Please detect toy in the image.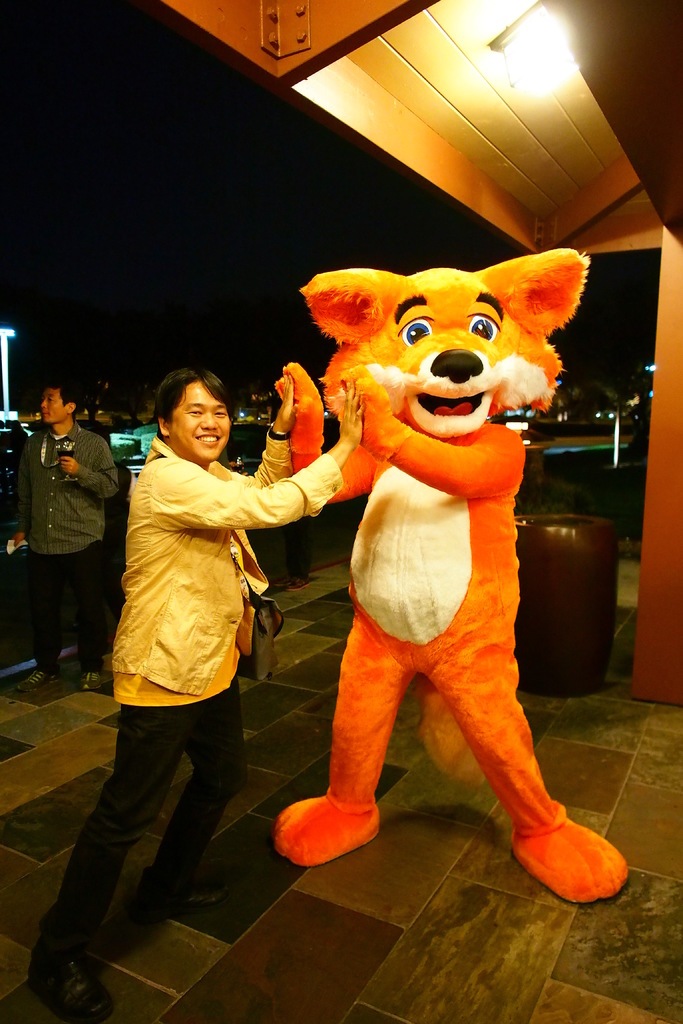
(290, 216, 595, 888).
